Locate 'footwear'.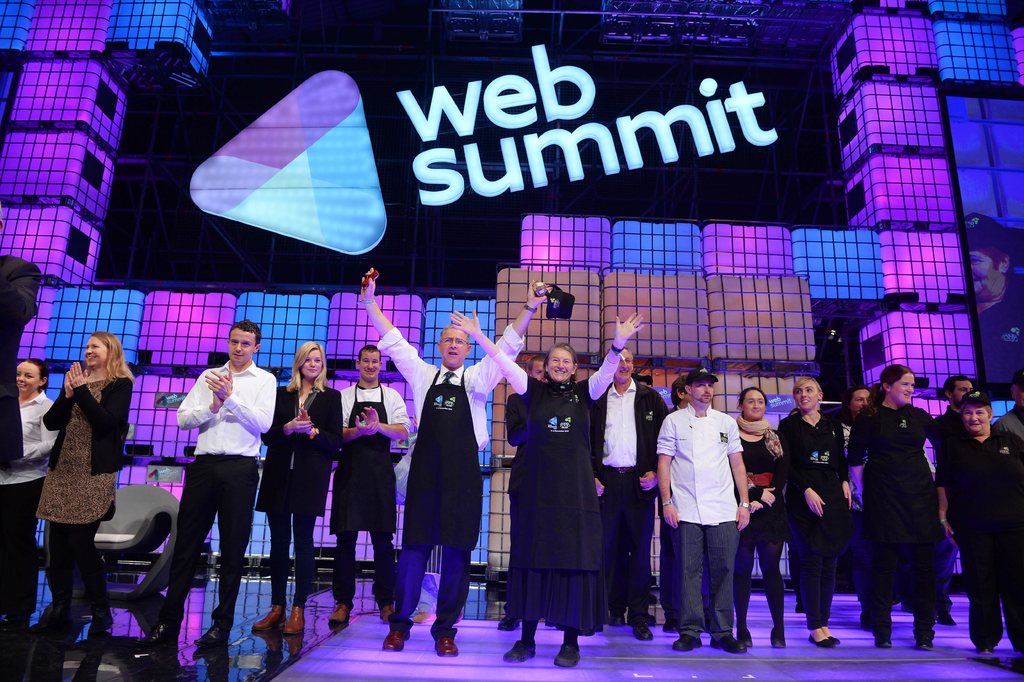
Bounding box: <box>254,611,287,635</box>.
